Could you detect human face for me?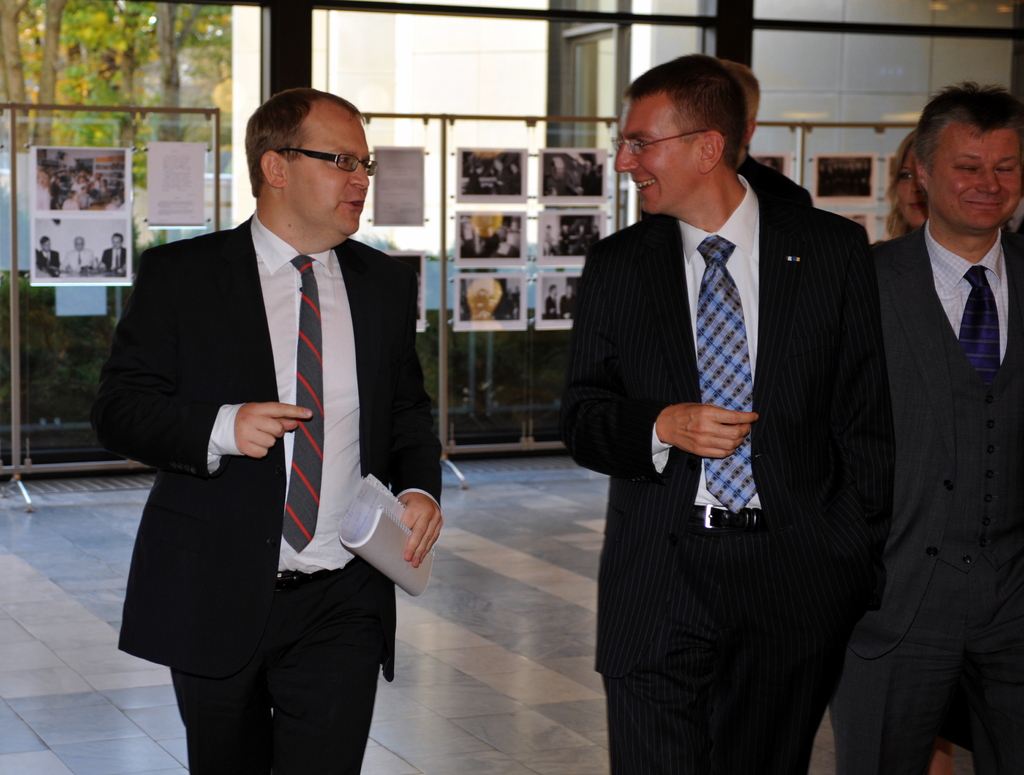
Detection result: box(615, 94, 699, 216).
